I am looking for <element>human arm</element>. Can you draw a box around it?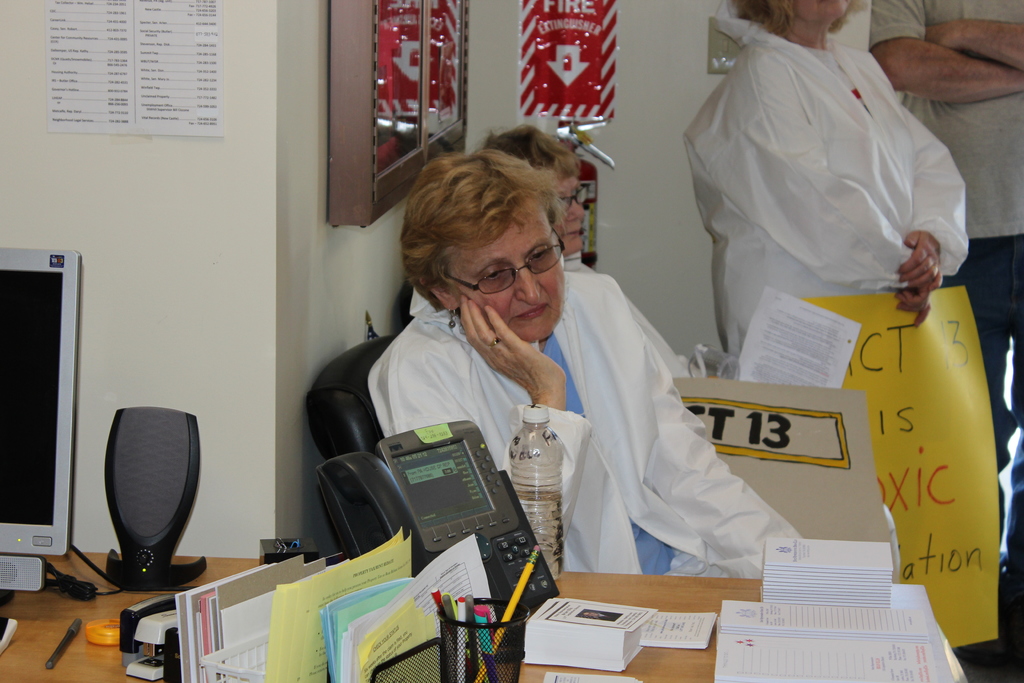
Sure, the bounding box is crop(376, 299, 588, 554).
